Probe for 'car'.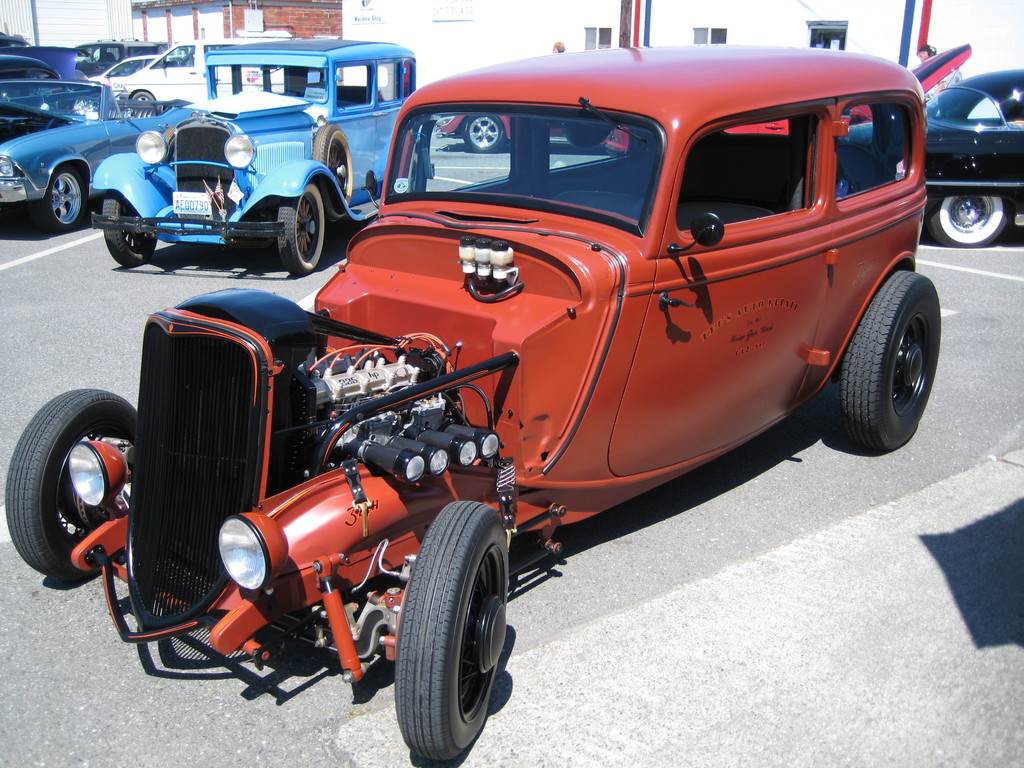
Probe result: rect(89, 53, 159, 89).
